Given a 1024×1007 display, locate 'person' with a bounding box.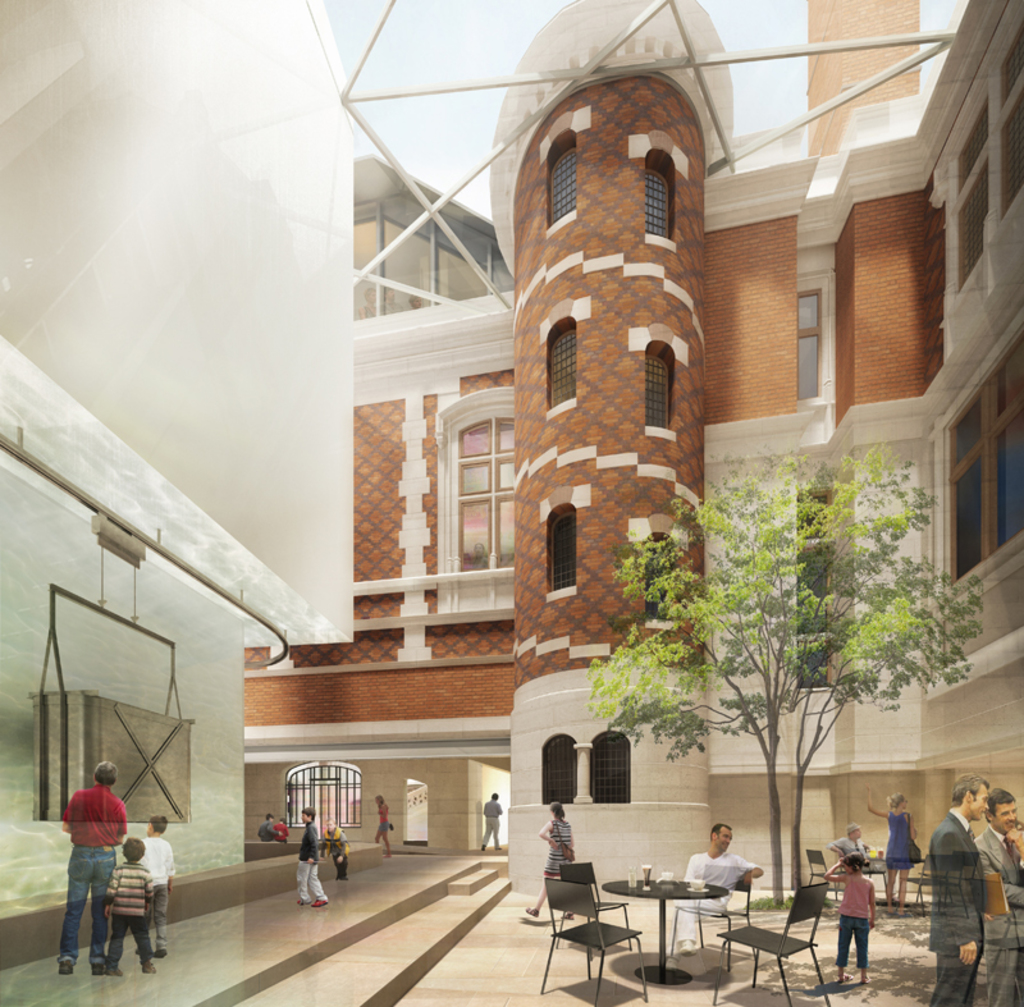
Located: {"x1": 979, "y1": 779, "x2": 1023, "y2": 1004}.
